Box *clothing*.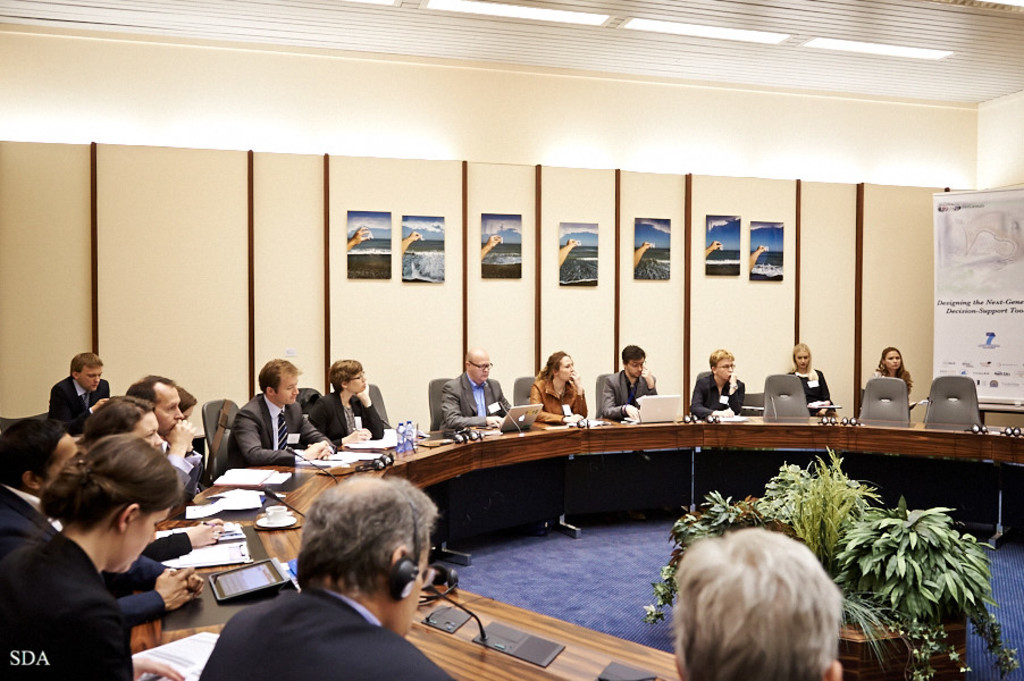
crop(196, 588, 453, 680).
